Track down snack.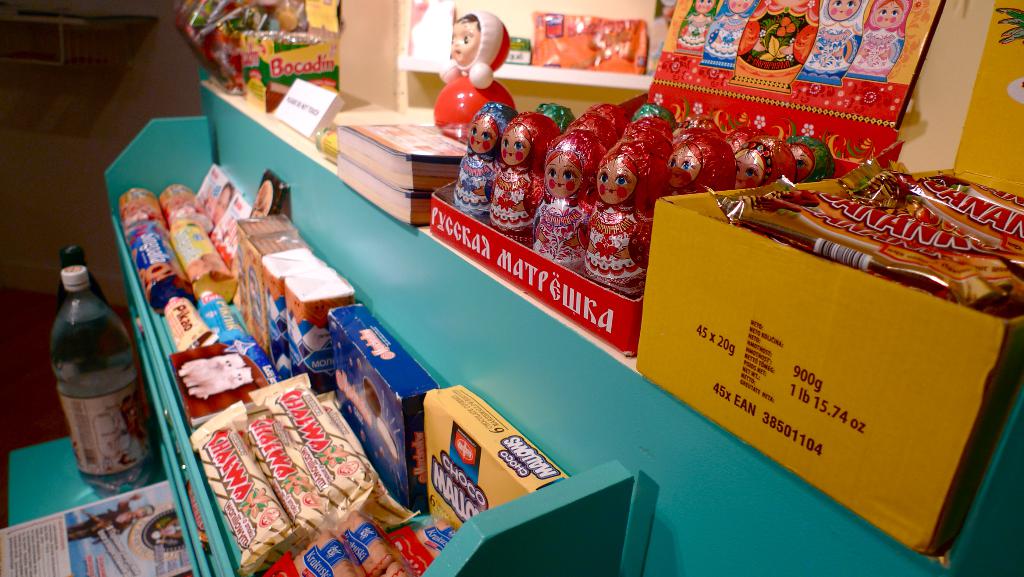
Tracked to <region>120, 188, 168, 235</region>.
